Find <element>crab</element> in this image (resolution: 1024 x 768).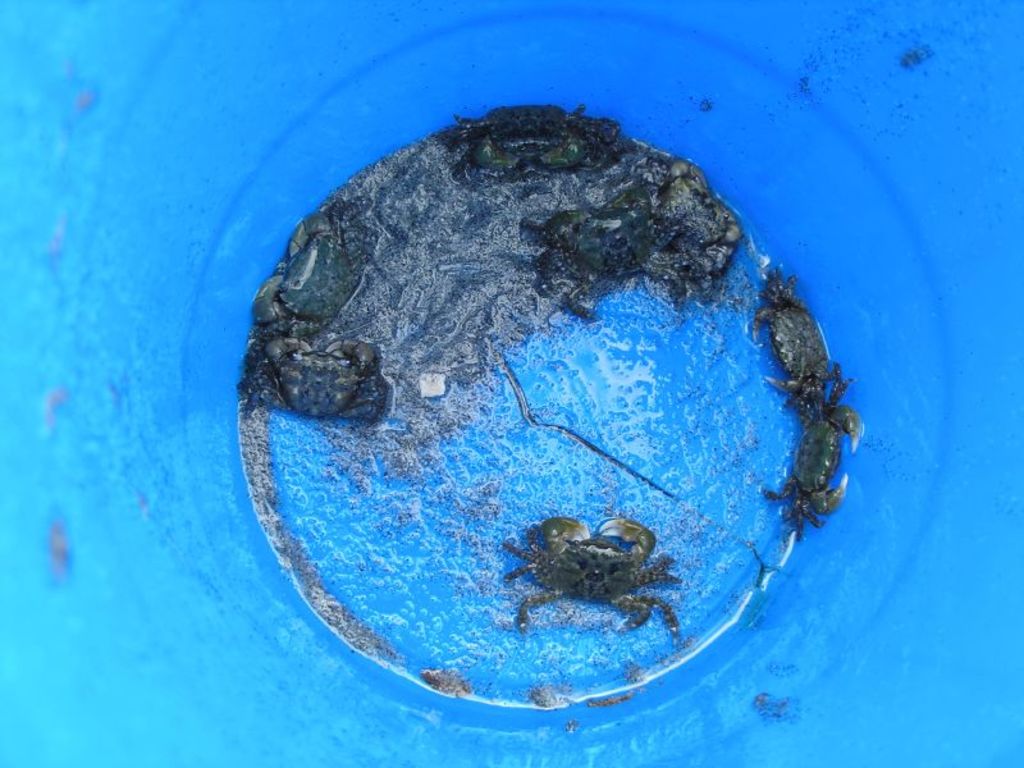
bbox=(234, 337, 385, 424).
